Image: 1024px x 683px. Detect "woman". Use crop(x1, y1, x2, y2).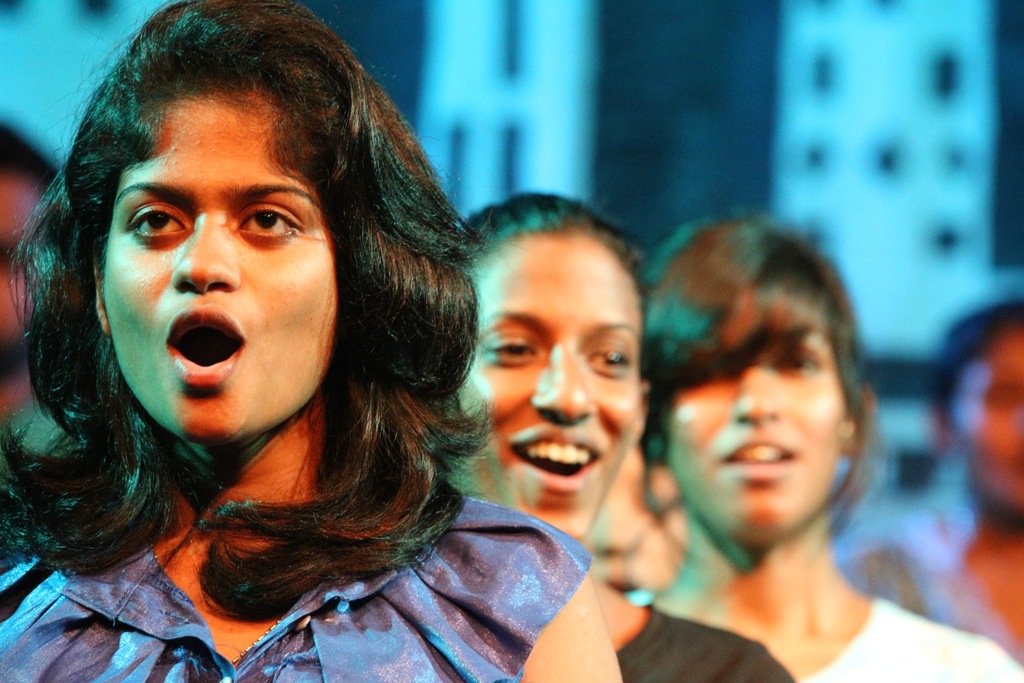
crop(451, 193, 792, 682).
